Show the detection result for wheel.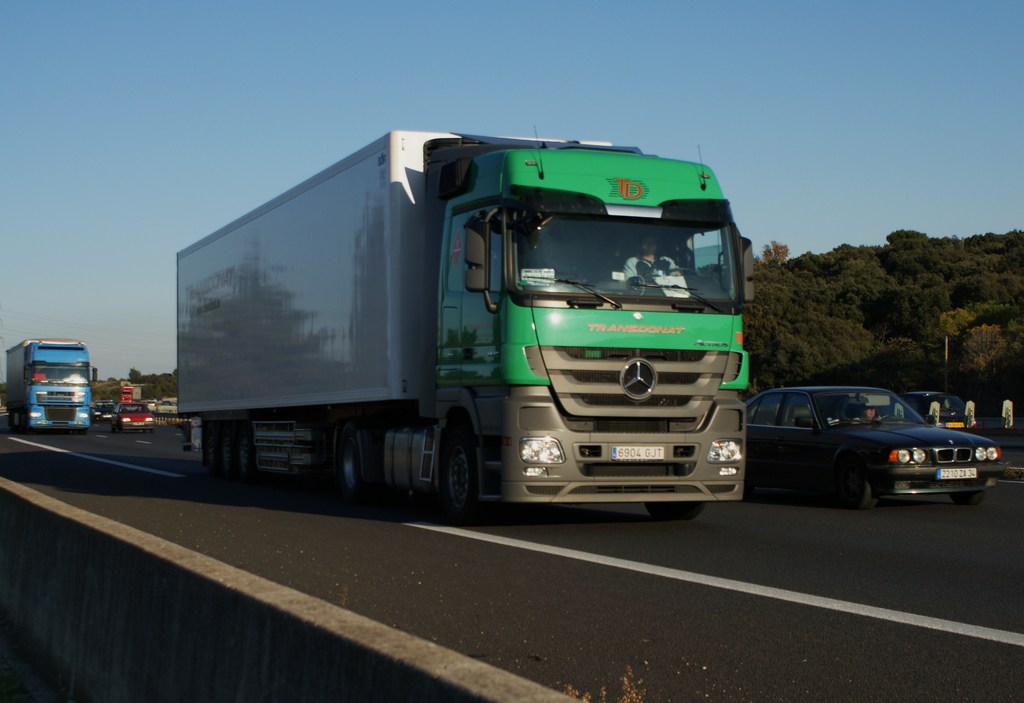
[950,490,981,502].
